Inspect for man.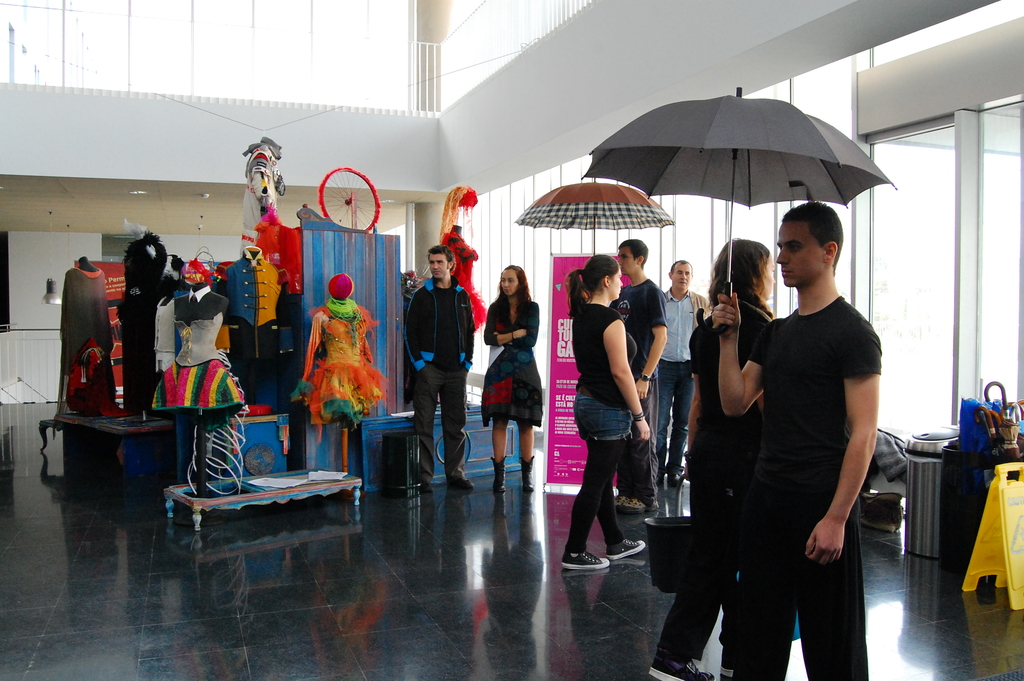
Inspection: <box>711,174,908,653</box>.
